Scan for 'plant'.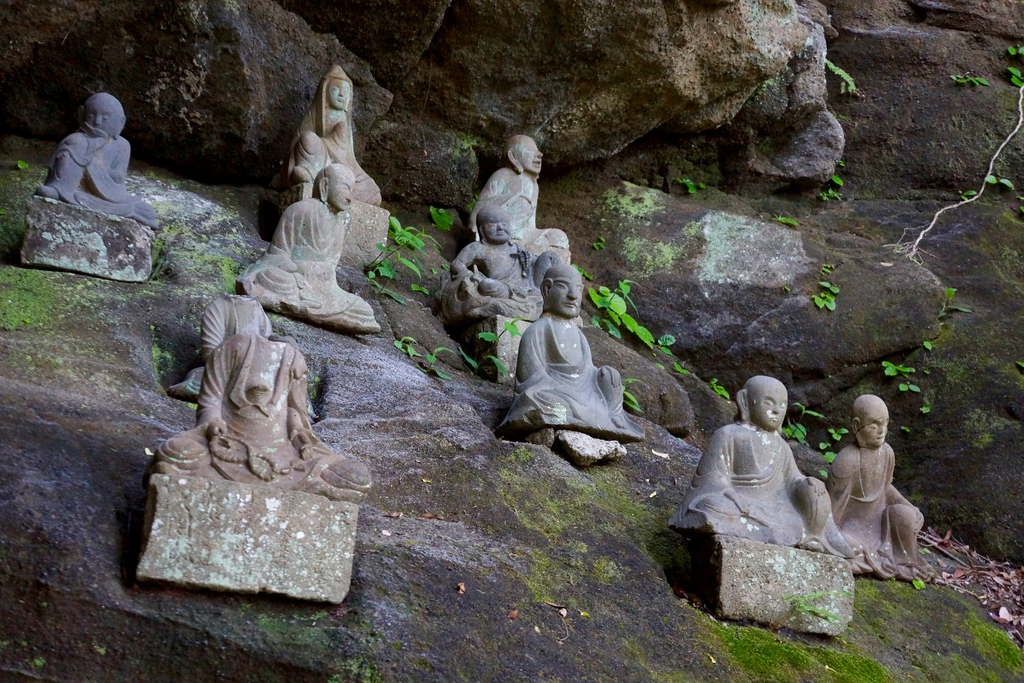
Scan result: (left=837, top=161, right=844, bottom=170).
